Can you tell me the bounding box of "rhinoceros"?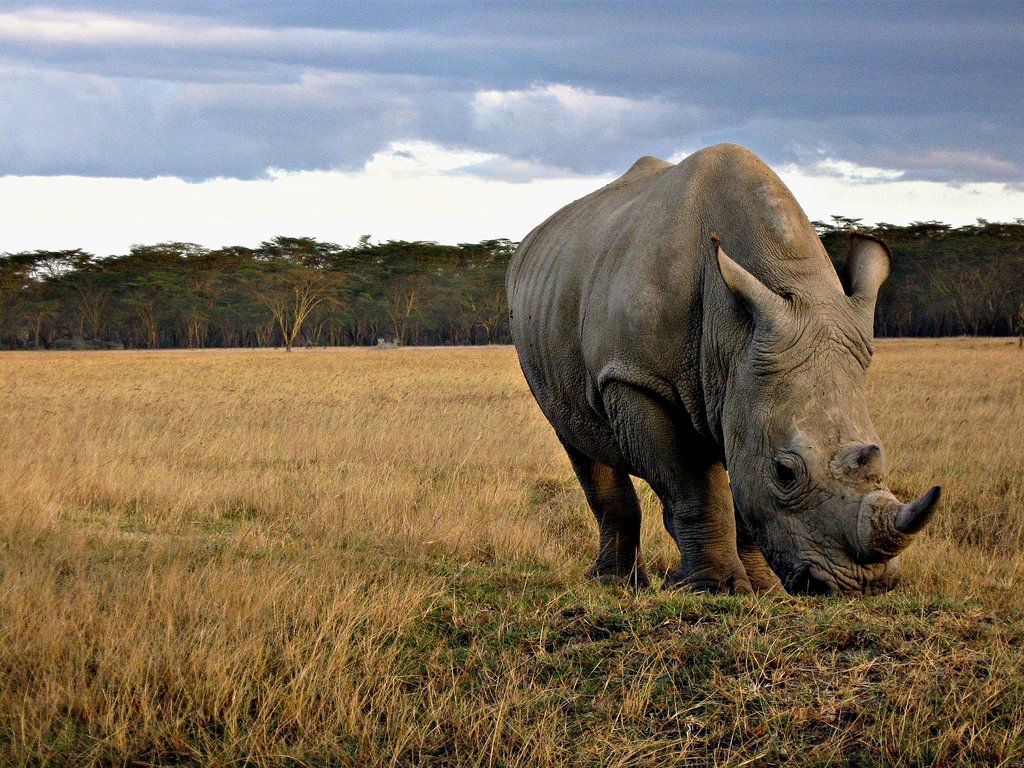
select_region(495, 138, 951, 596).
